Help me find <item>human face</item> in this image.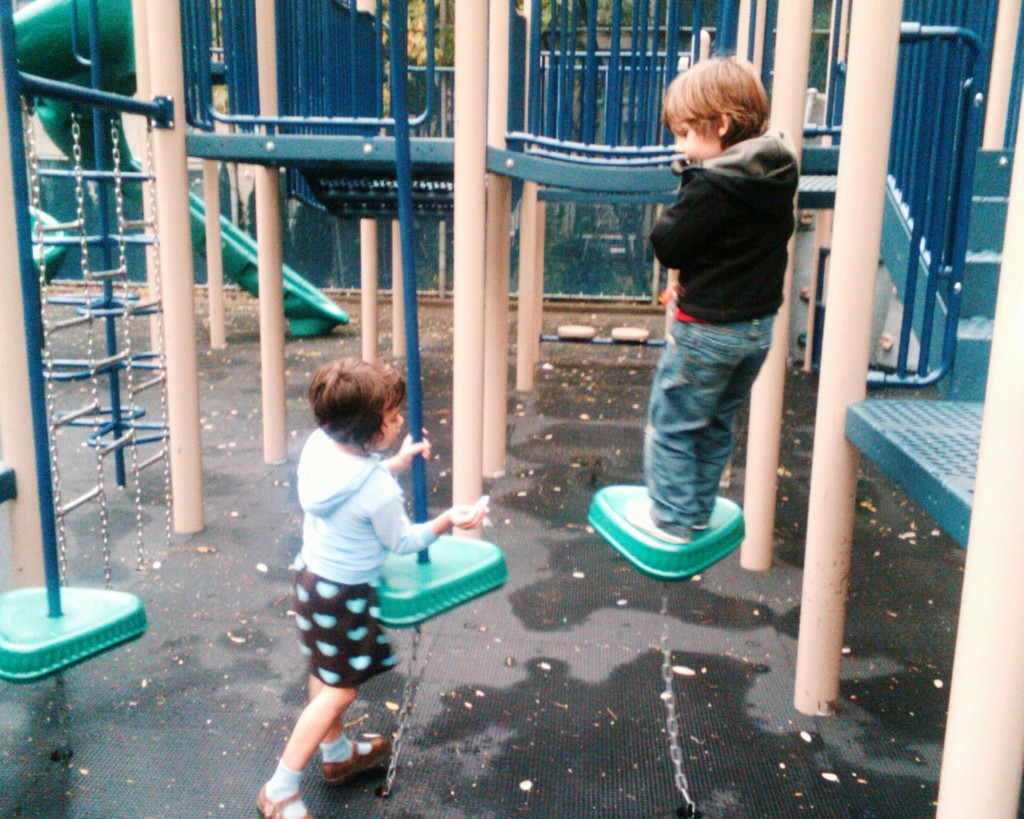
Found it: {"left": 670, "top": 121, "right": 716, "bottom": 166}.
